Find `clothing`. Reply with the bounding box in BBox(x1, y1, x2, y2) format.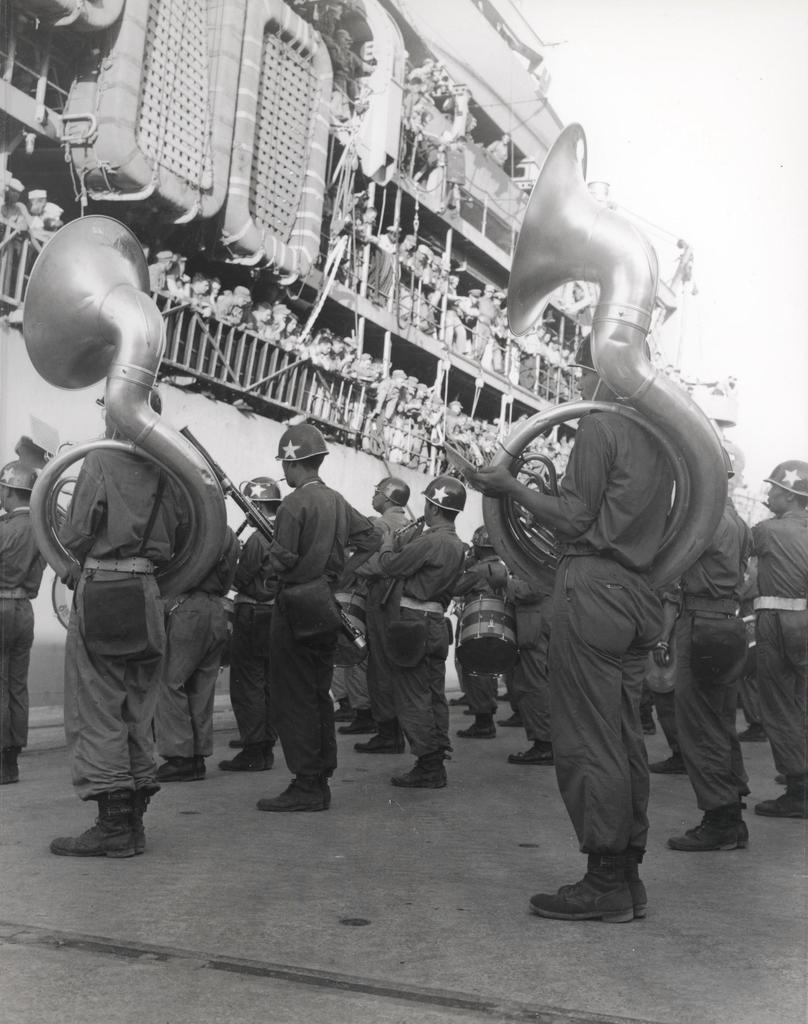
BBox(466, 556, 503, 631).
